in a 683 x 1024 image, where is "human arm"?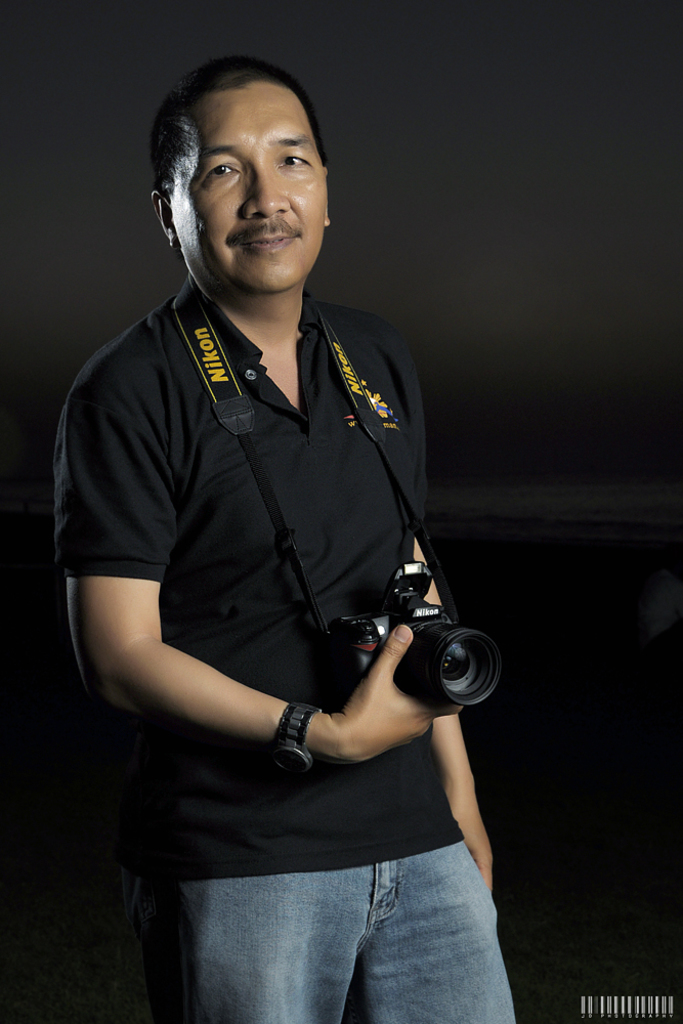
402:532:508:886.
